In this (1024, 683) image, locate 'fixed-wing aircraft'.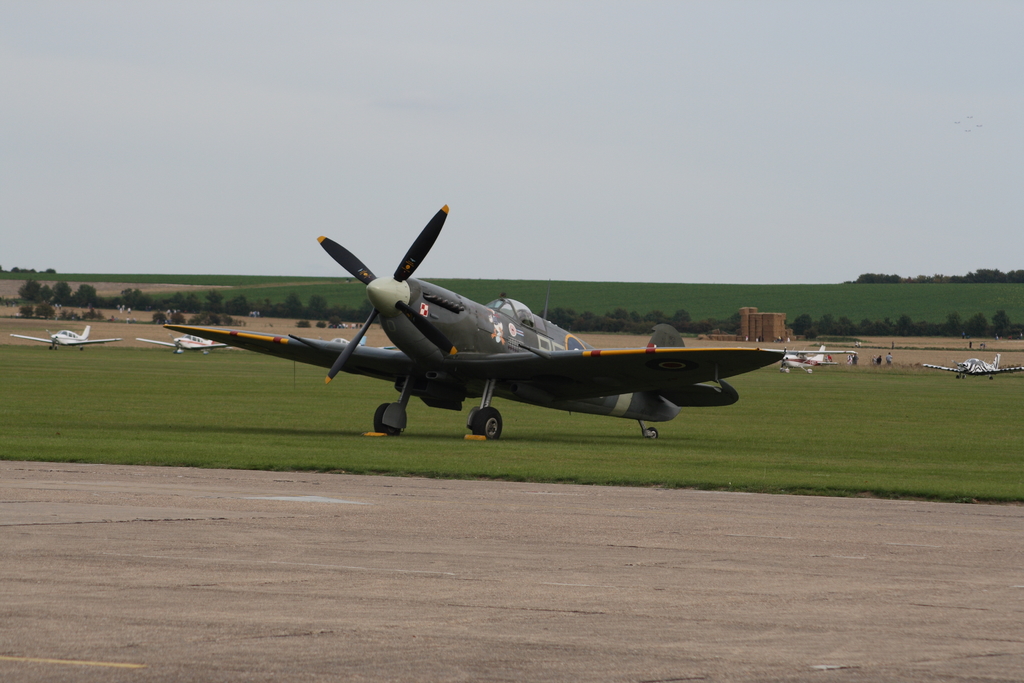
Bounding box: <region>775, 338, 858, 372</region>.
